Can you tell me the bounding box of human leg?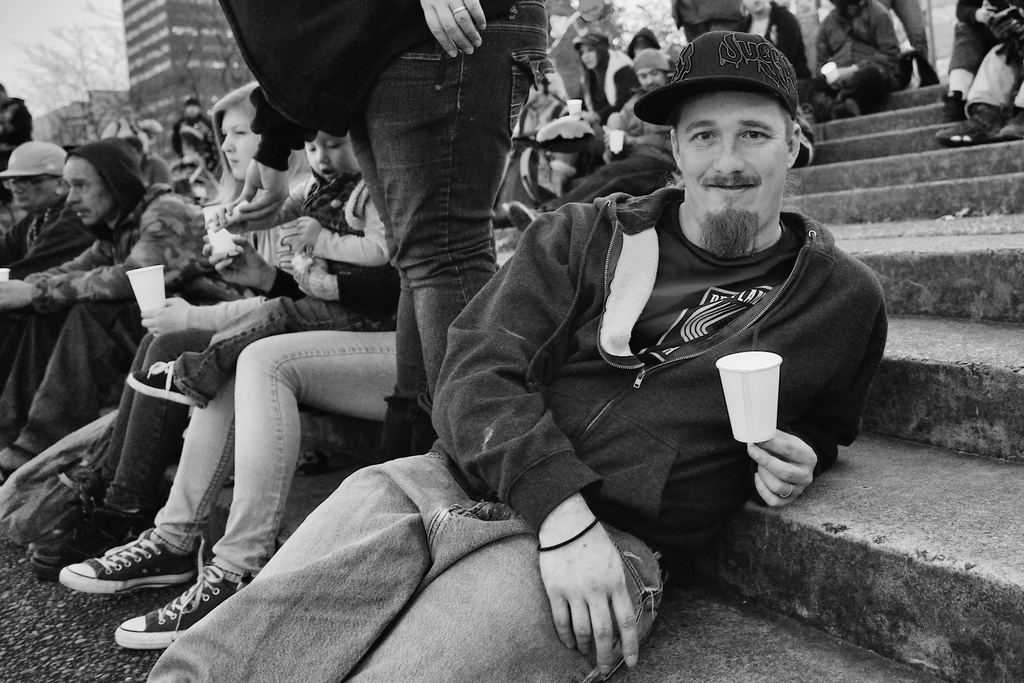
(left=55, top=327, right=397, bottom=652).
